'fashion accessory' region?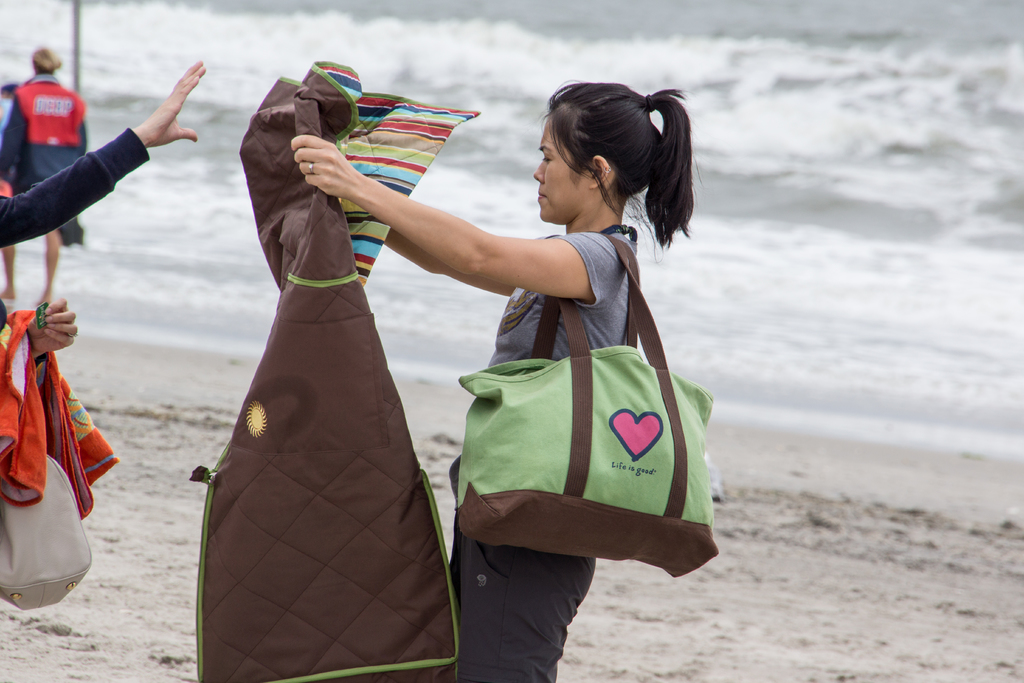
box=[602, 166, 611, 172]
